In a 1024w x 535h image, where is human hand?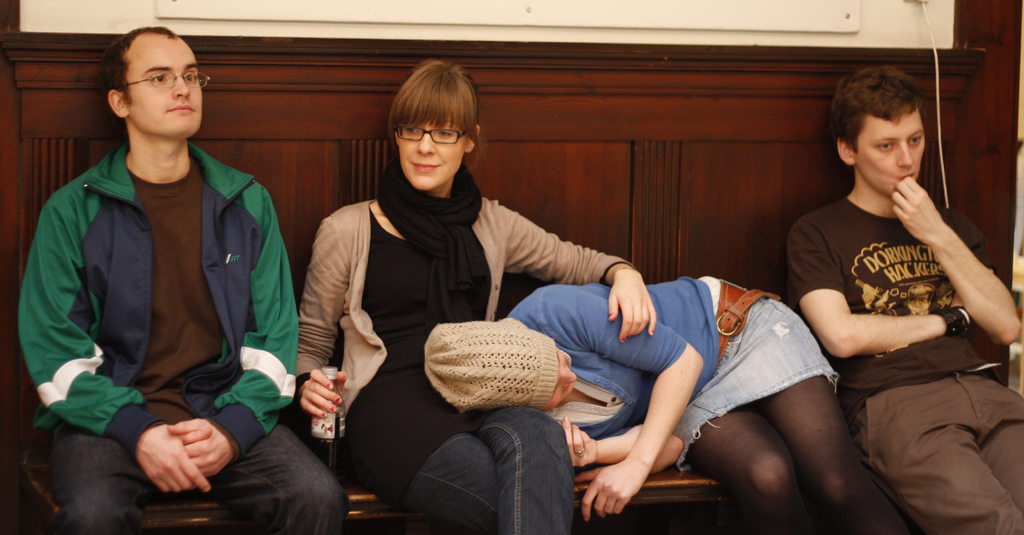
BBox(164, 418, 237, 477).
